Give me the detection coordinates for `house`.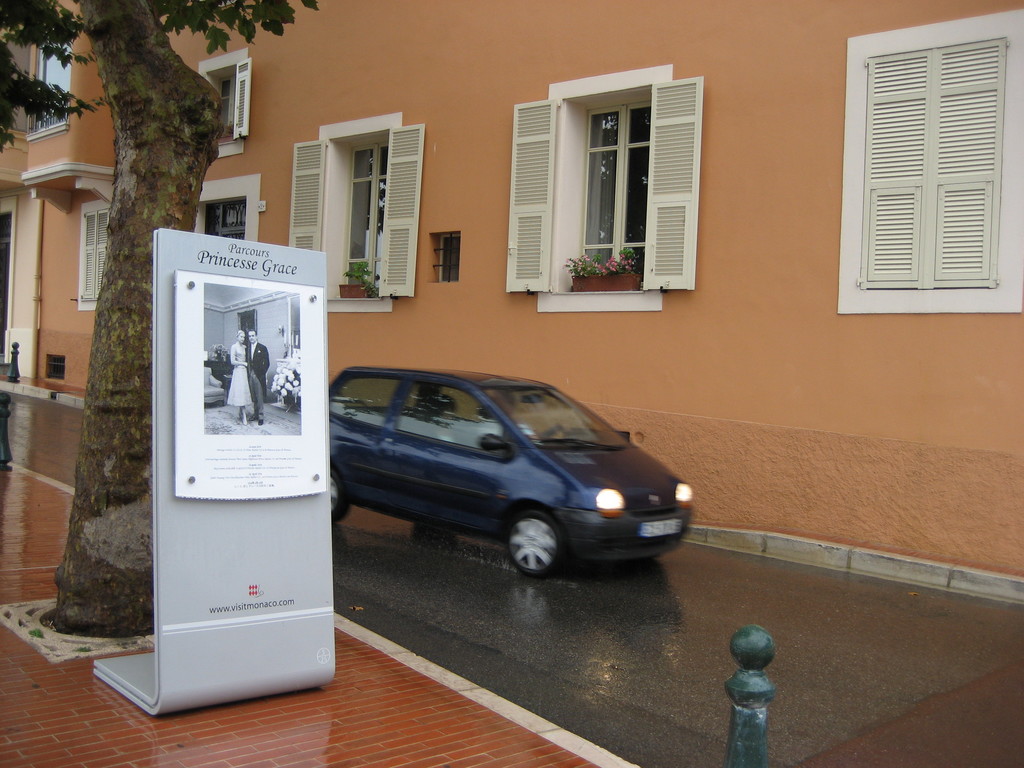
(left=0, top=0, right=1023, bottom=623).
